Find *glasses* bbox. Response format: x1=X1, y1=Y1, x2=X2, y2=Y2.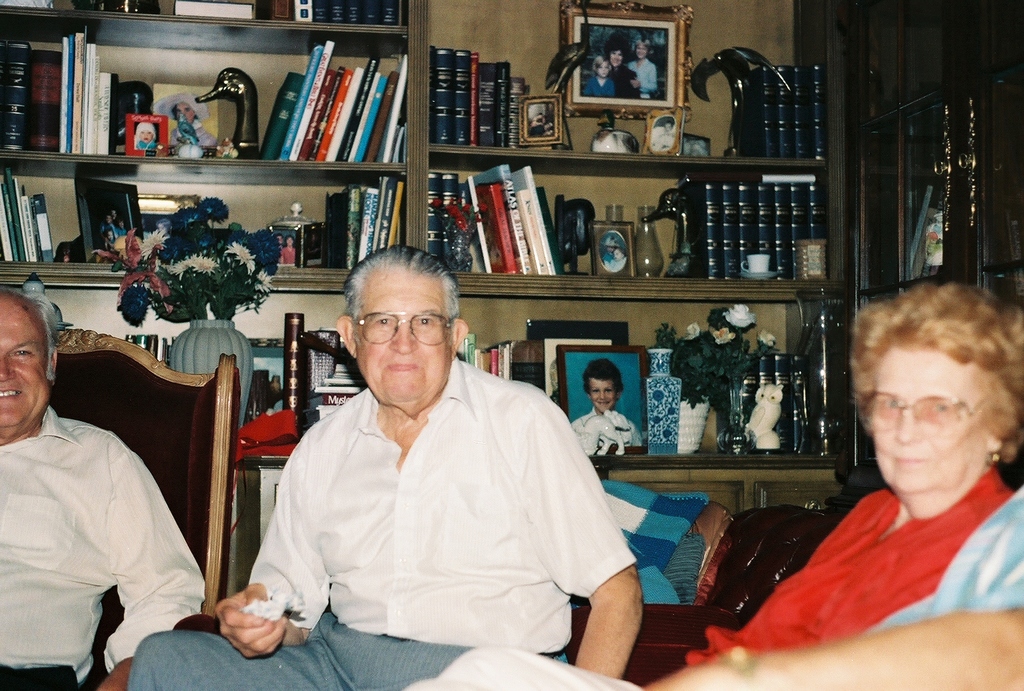
x1=355, y1=308, x2=457, y2=354.
